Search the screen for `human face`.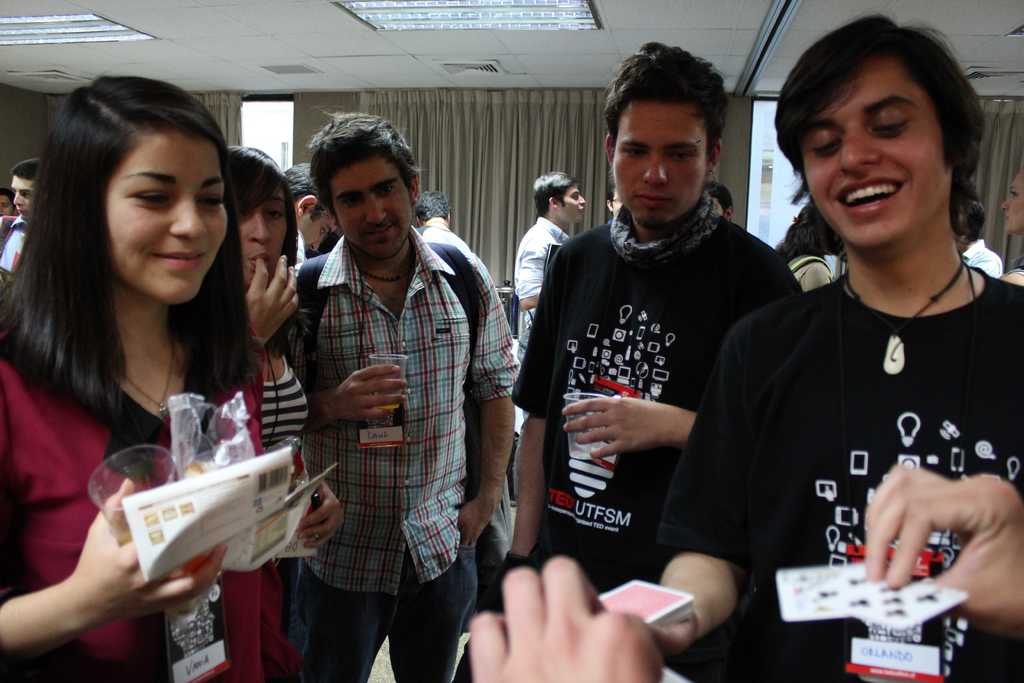
Found at rect(561, 186, 586, 222).
